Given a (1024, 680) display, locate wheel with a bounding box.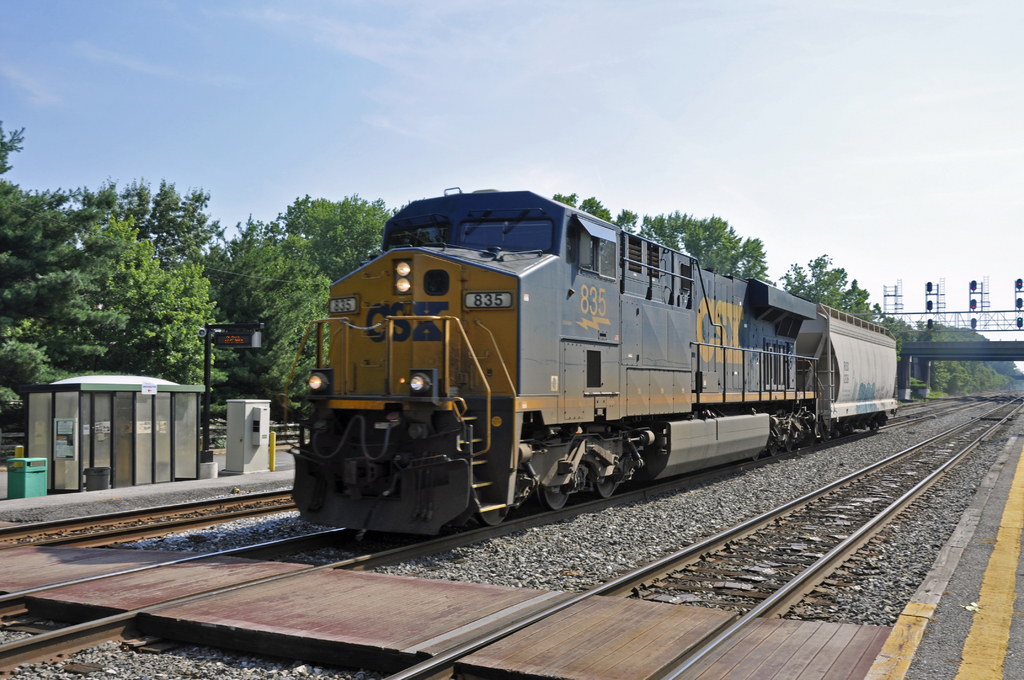
Located: detection(539, 484, 569, 517).
